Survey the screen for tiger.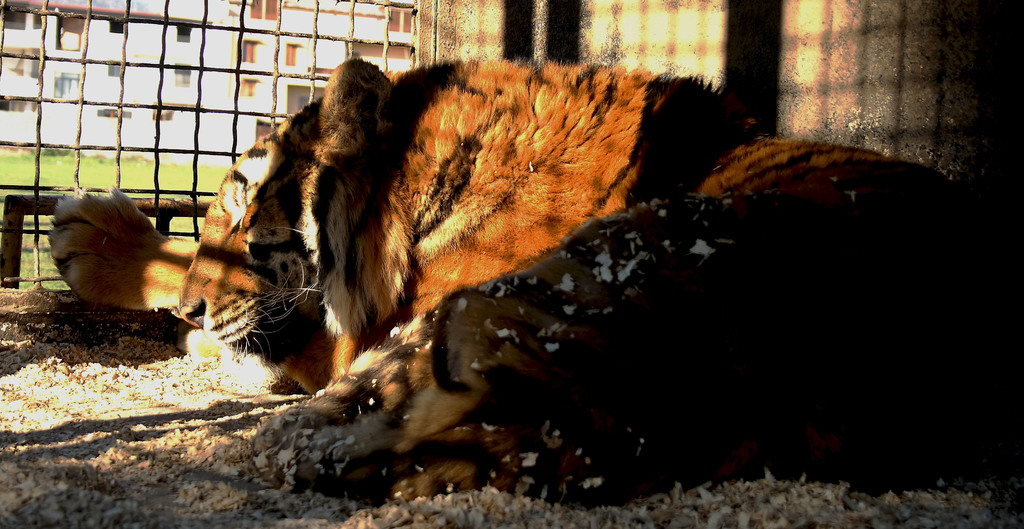
Survey found: 42 54 963 494.
